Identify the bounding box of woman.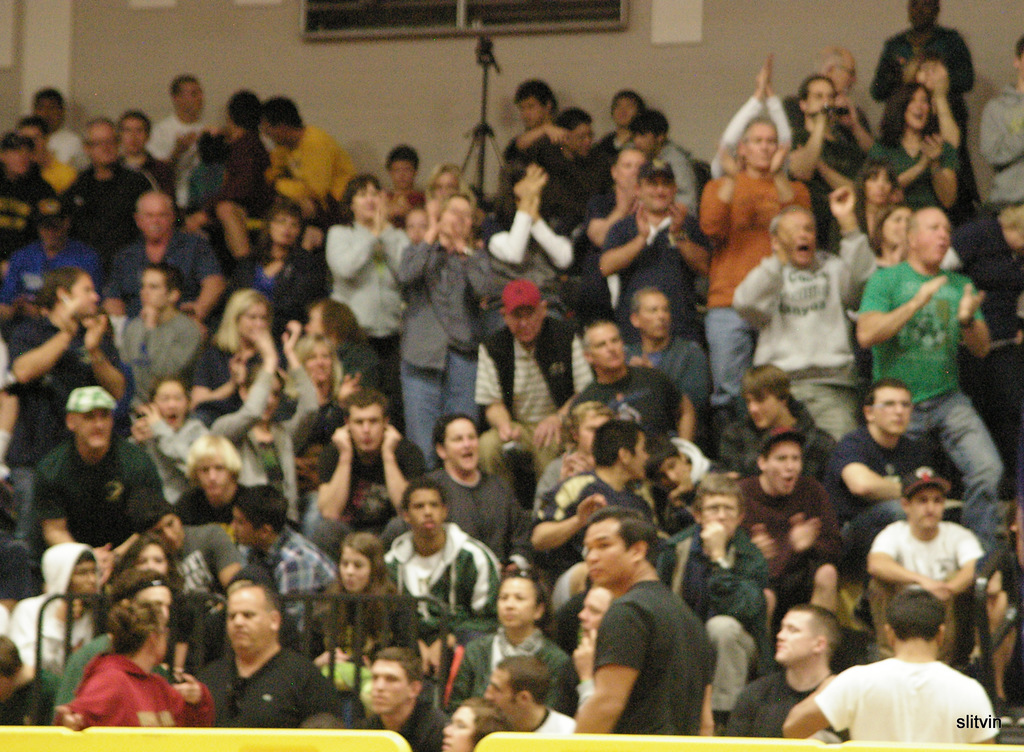
rect(391, 191, 481, 474).
